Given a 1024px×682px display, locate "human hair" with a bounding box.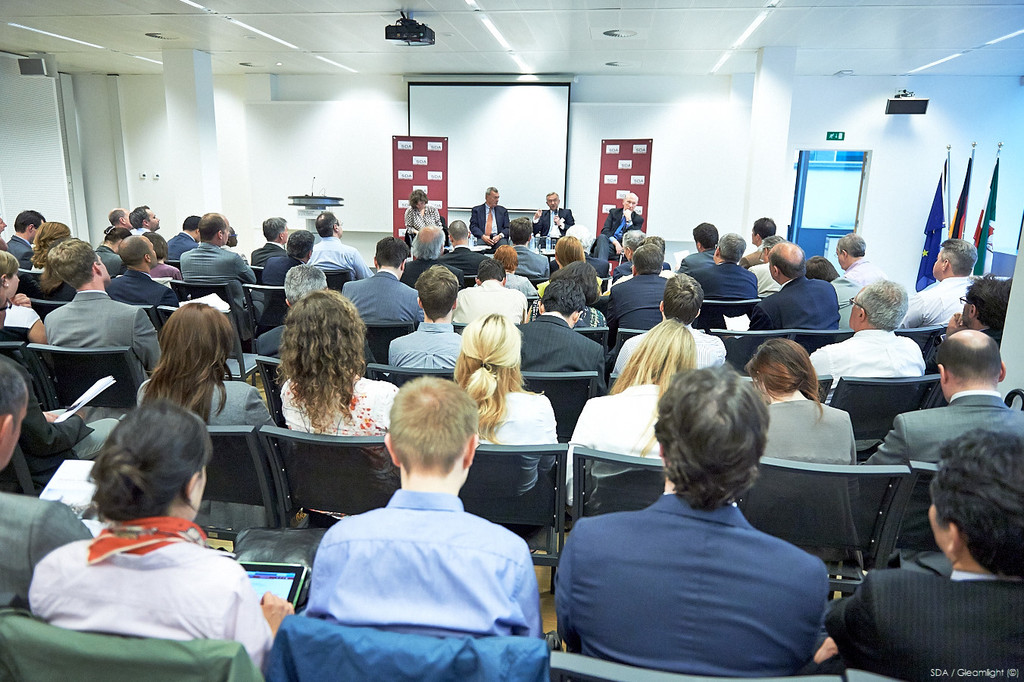
Located: 966:267:1011:331.
